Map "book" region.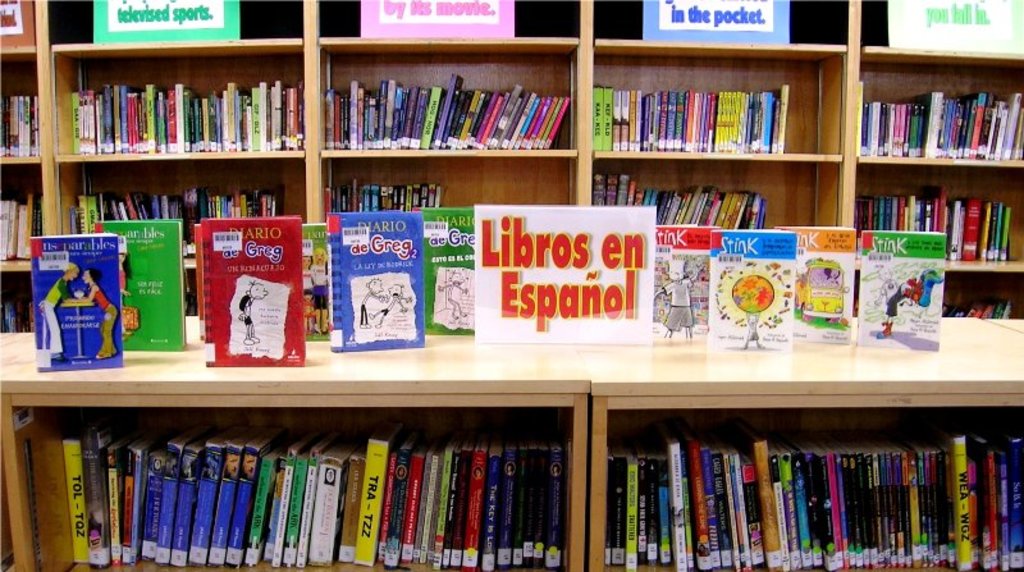
Mapped to bbox=[421, 210, 476, 338].
